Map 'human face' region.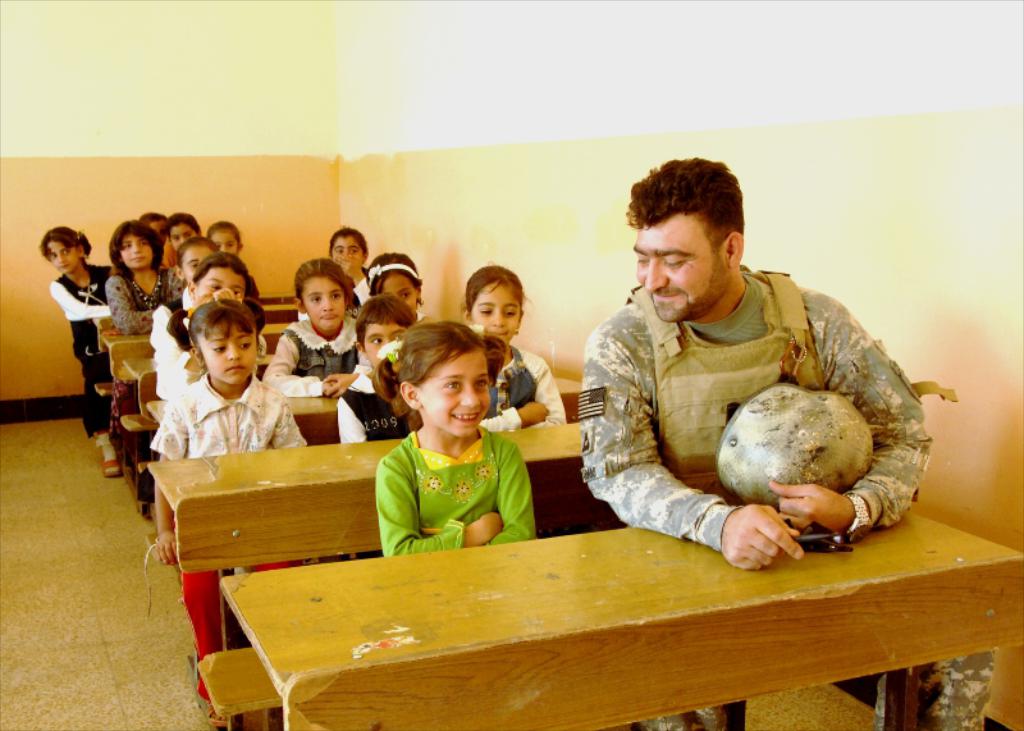
Mapped to x1=192, y1=261, x2=247, y2=305.
